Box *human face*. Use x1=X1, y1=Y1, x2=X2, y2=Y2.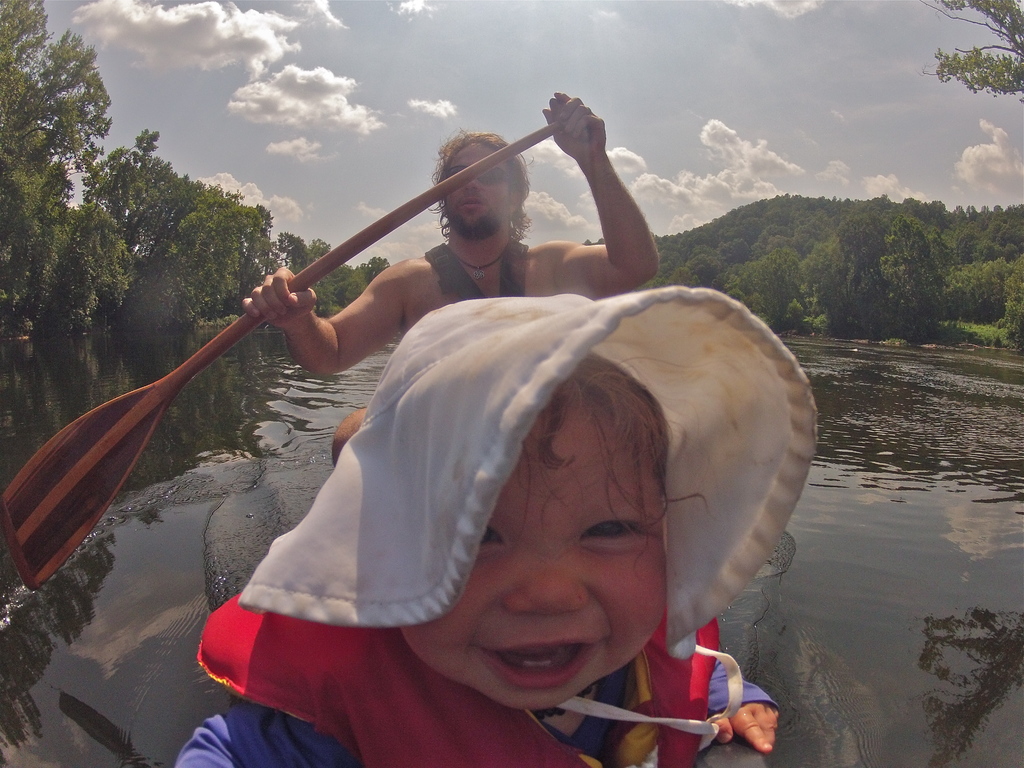
x1=445, y1=138, x2=507, y2=229.
